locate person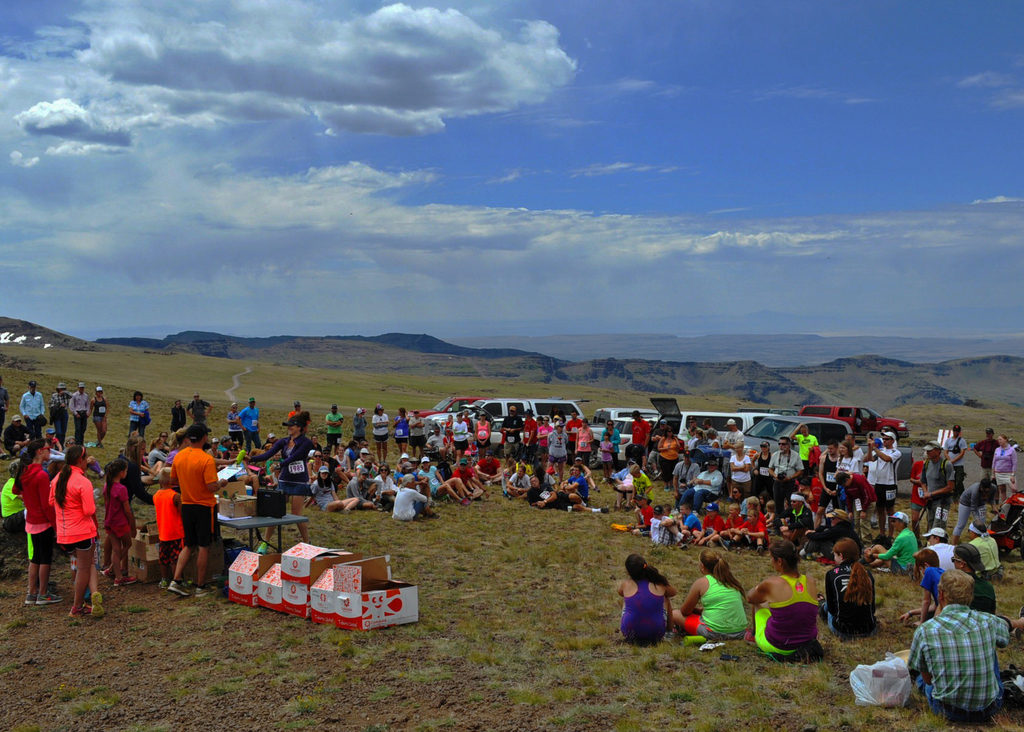
<bbox>719, 497, 749, 540</bbox>
